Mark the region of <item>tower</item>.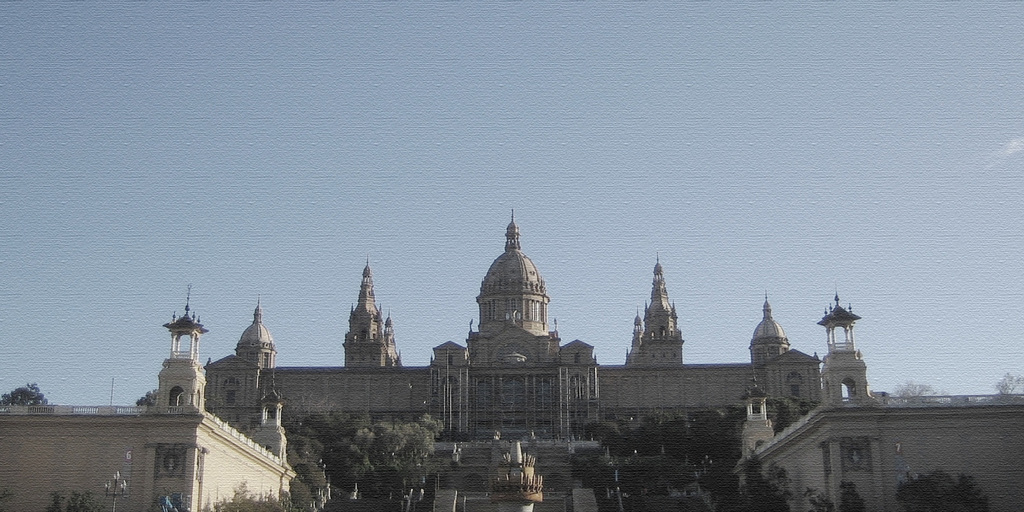
Region: 475, 217, 563, 358.
